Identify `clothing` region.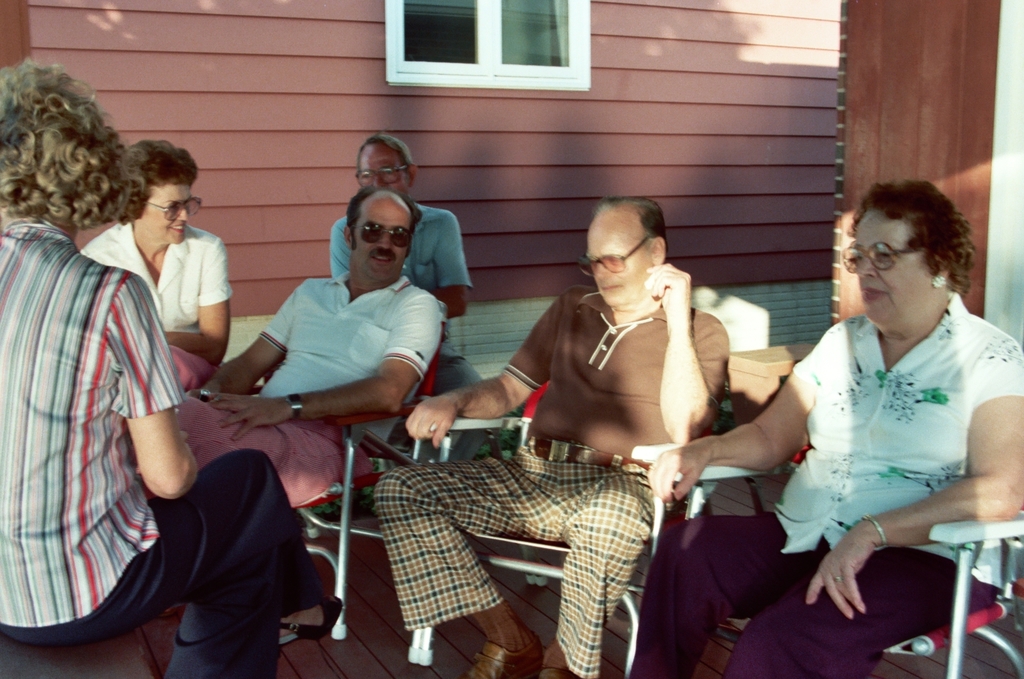
Region: BBox(328, 205, 468, 297).
